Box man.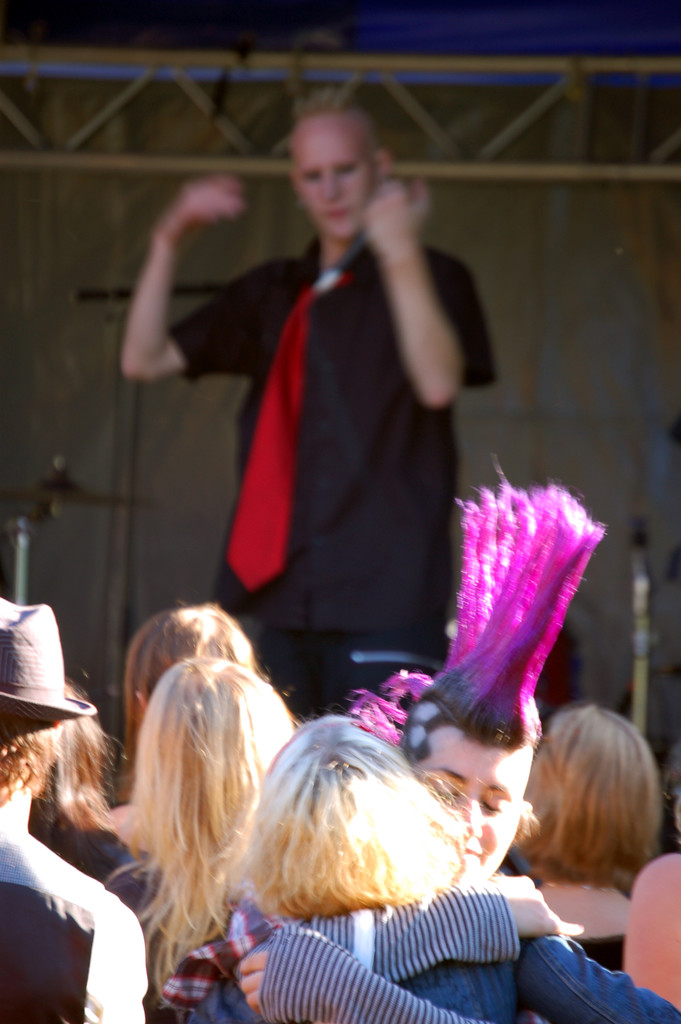
crop(149, 105, 542, 756).
